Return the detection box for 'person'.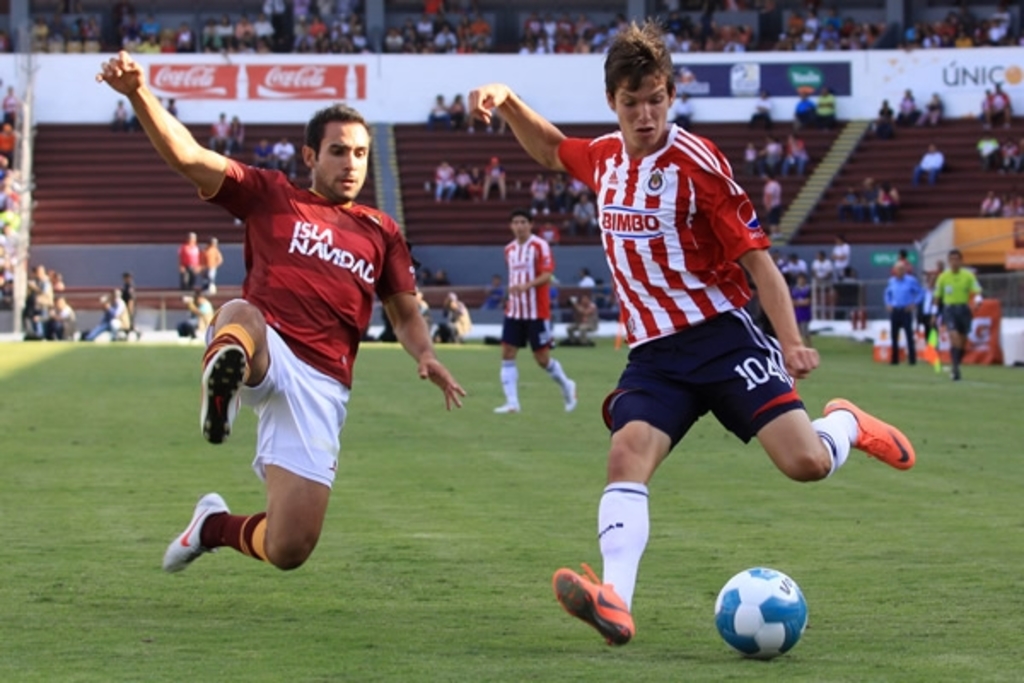
bbox=[452, 85, 466, 131].
